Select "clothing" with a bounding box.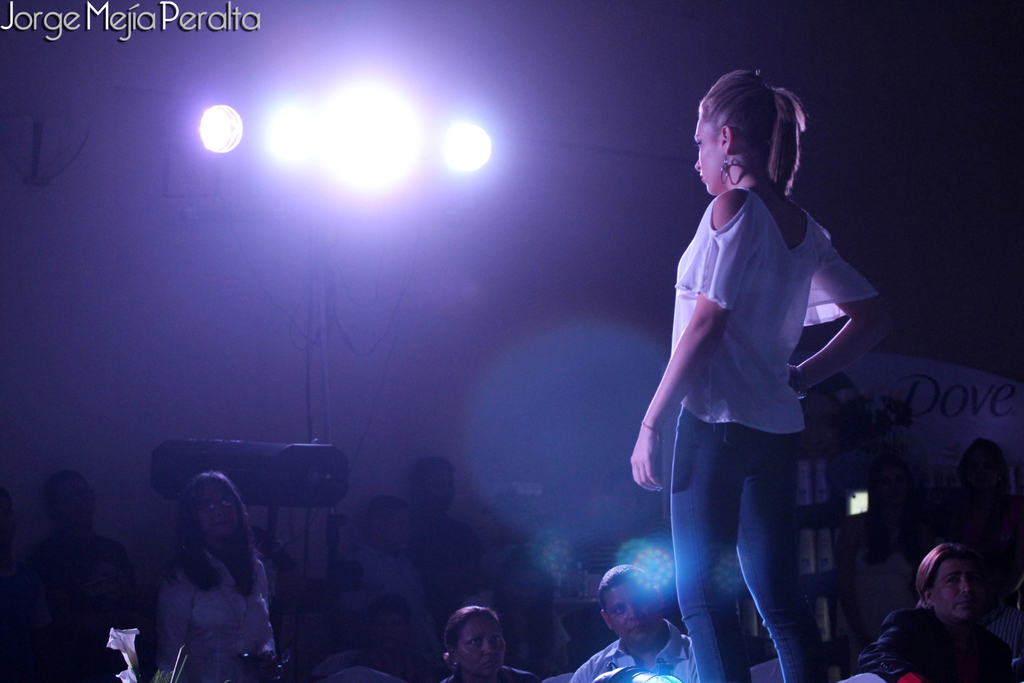
[667, 179, 884, 682].
